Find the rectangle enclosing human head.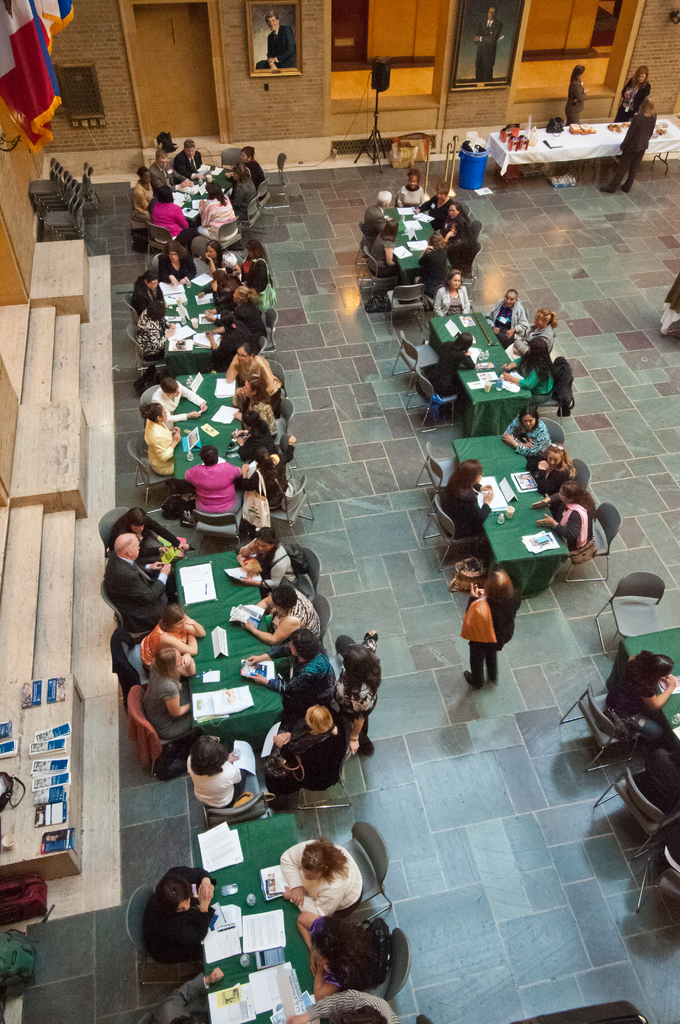
BBox(451, 220, 465, 234).
